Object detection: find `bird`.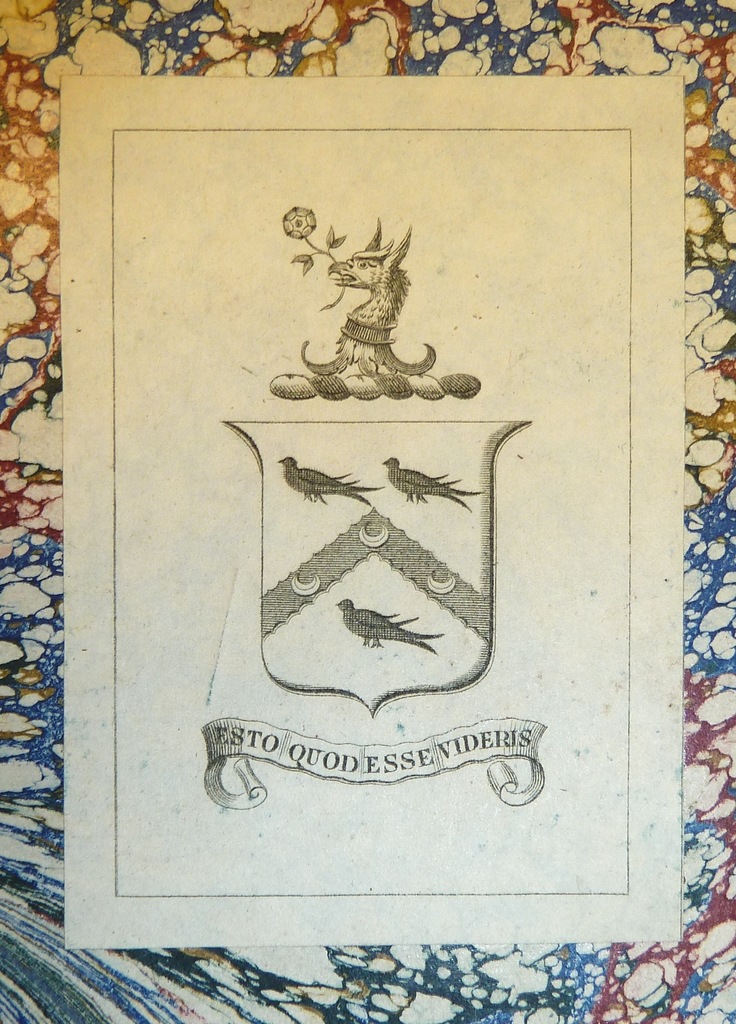
bbox=(302, 207, 441, 368).
